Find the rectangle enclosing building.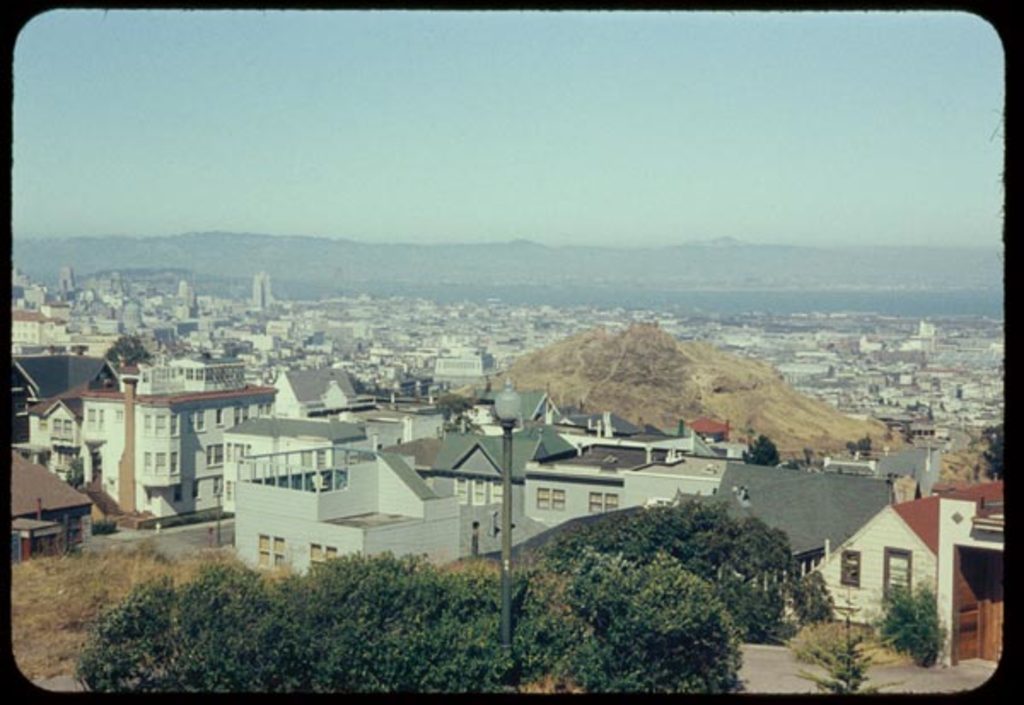
Rect(24, 381, 77, 481).
